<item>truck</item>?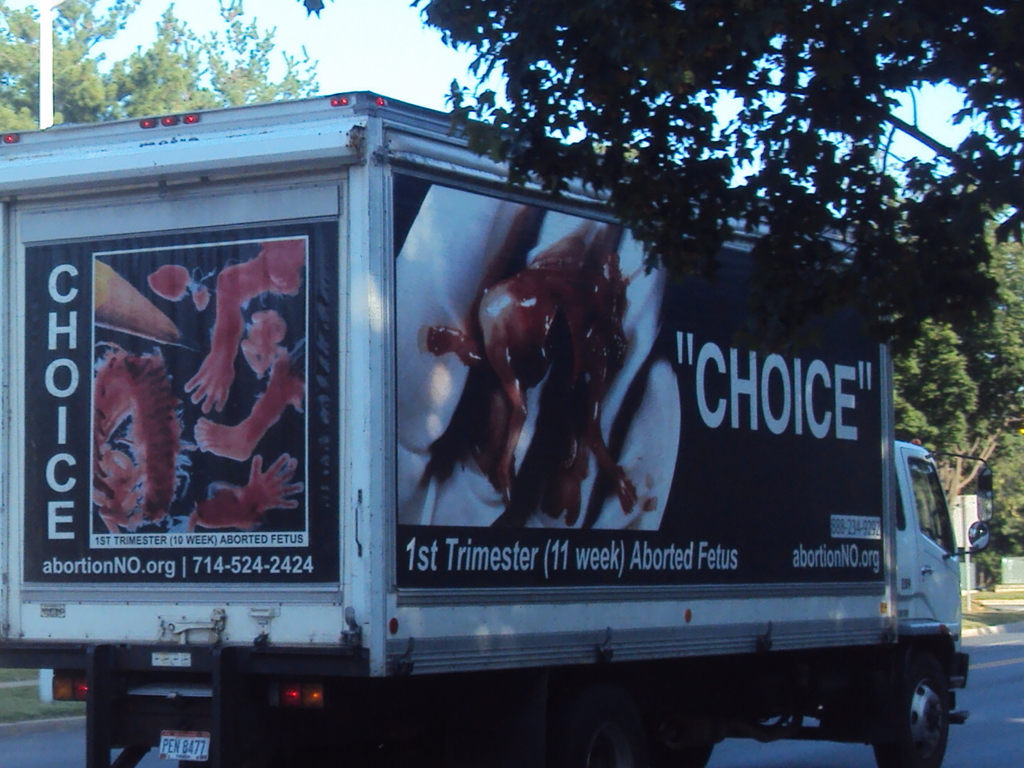
region(0, 95, 953, 765)
